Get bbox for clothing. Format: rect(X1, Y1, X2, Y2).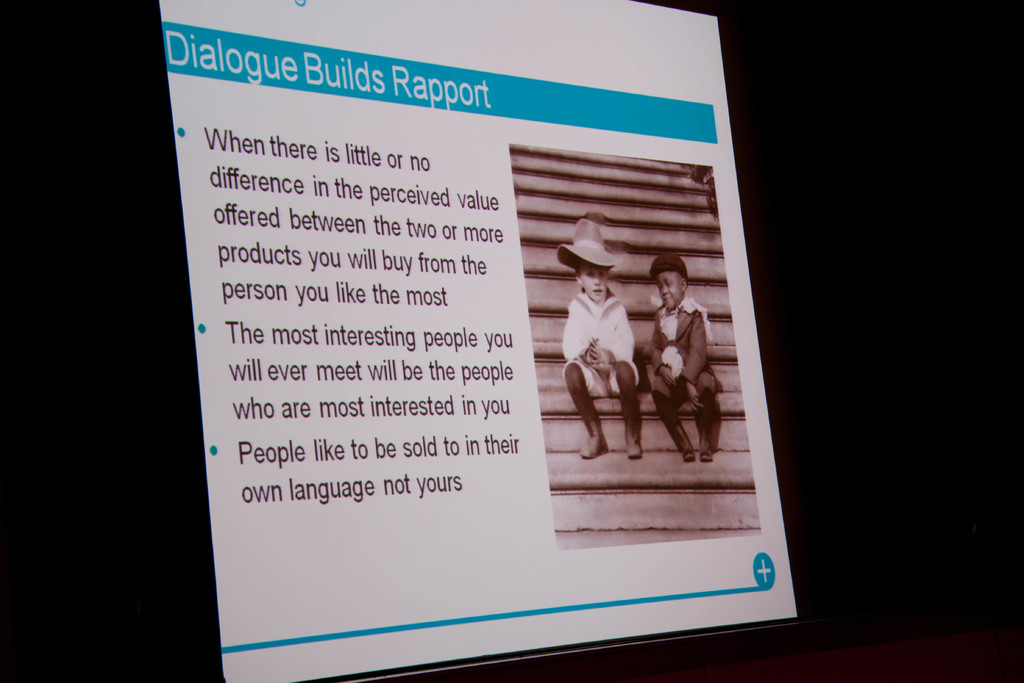
rect(633, 263, 720, 472).
